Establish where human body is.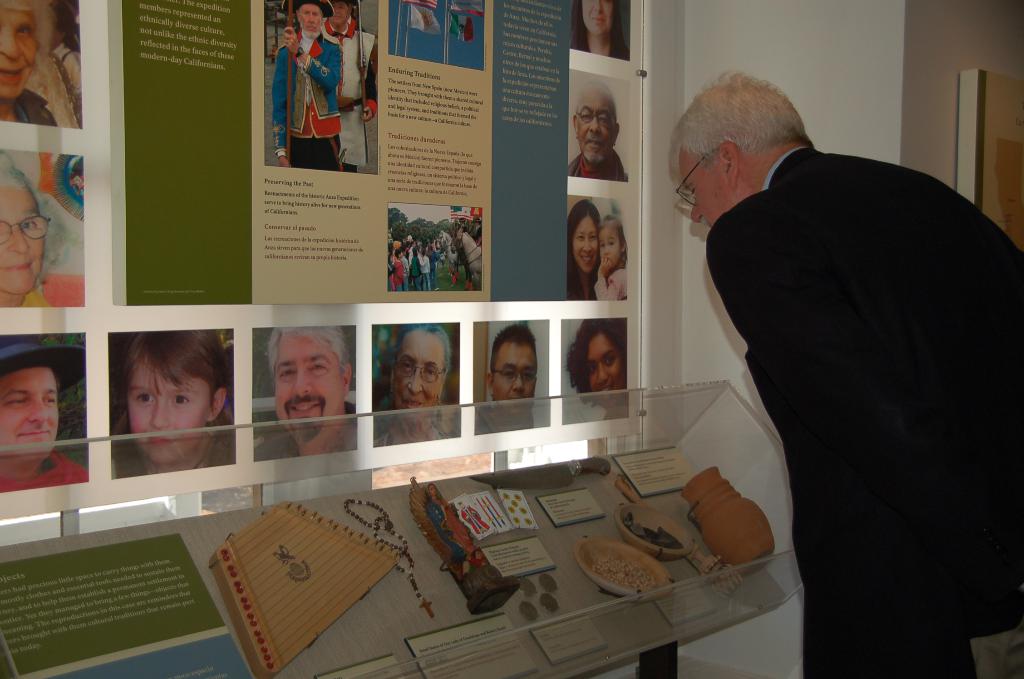
Established at box(0, 451, 90, 491).
